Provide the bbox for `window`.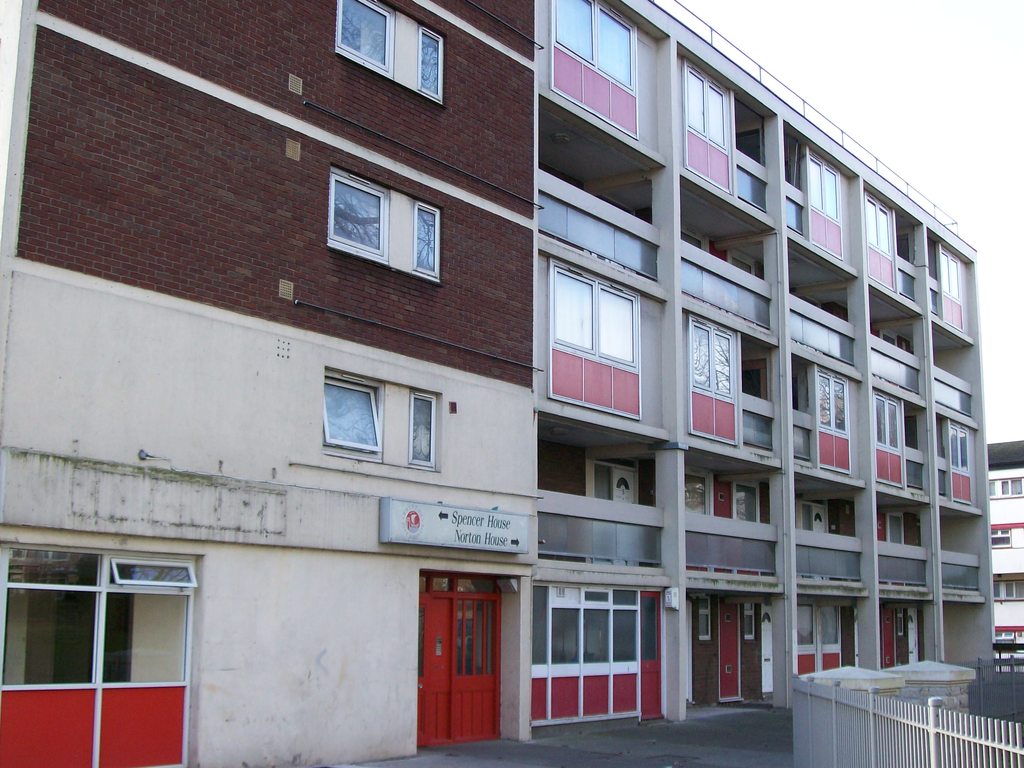
<region>788, 598, 861, 675</region>.
